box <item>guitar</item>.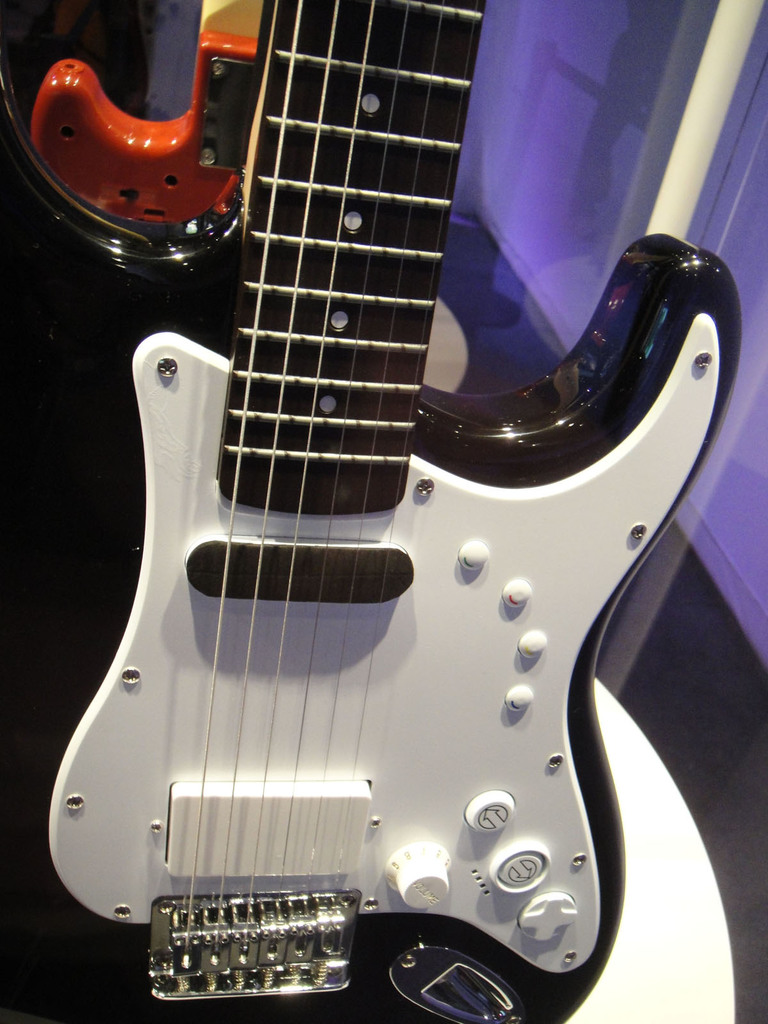
detection(0, 0, 742, 1023).
